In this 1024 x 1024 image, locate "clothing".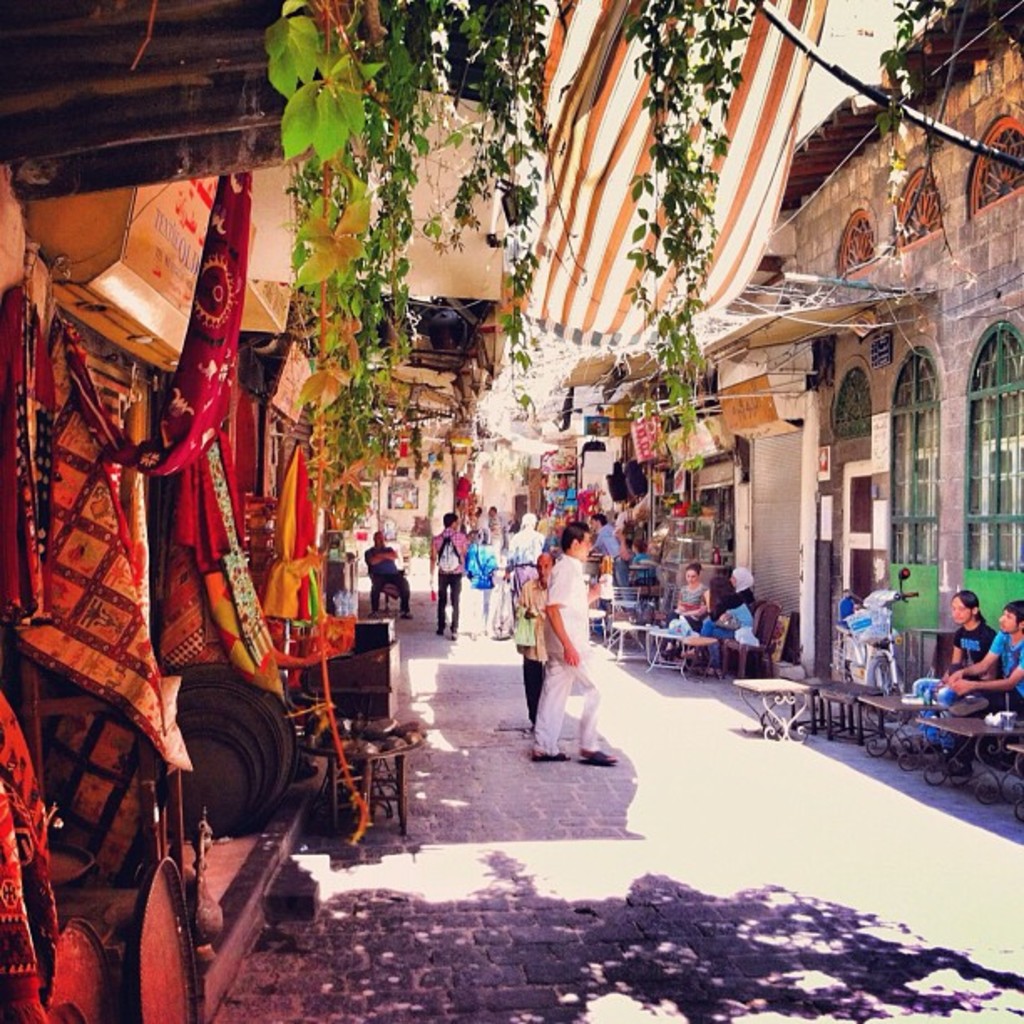
Bounding box: bbox(954, 622, 1006, 666).
